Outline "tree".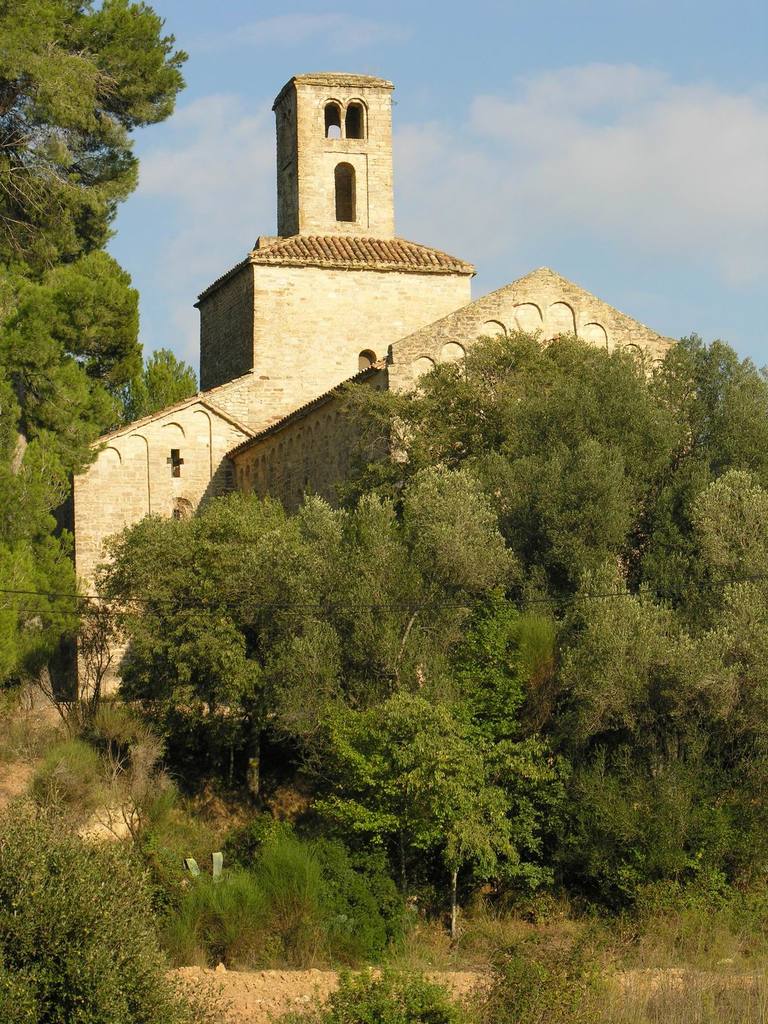
Outline: (119, 348, 205, 424).
